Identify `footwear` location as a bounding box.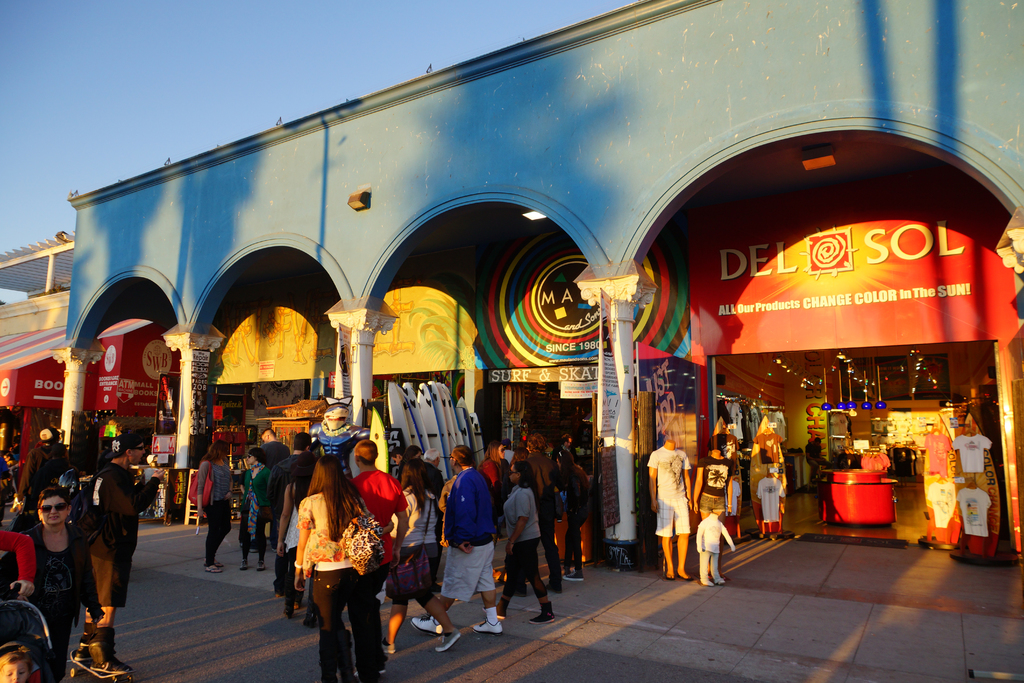
pyautogui.locateOnScreen(698, 575, 713, 584).
